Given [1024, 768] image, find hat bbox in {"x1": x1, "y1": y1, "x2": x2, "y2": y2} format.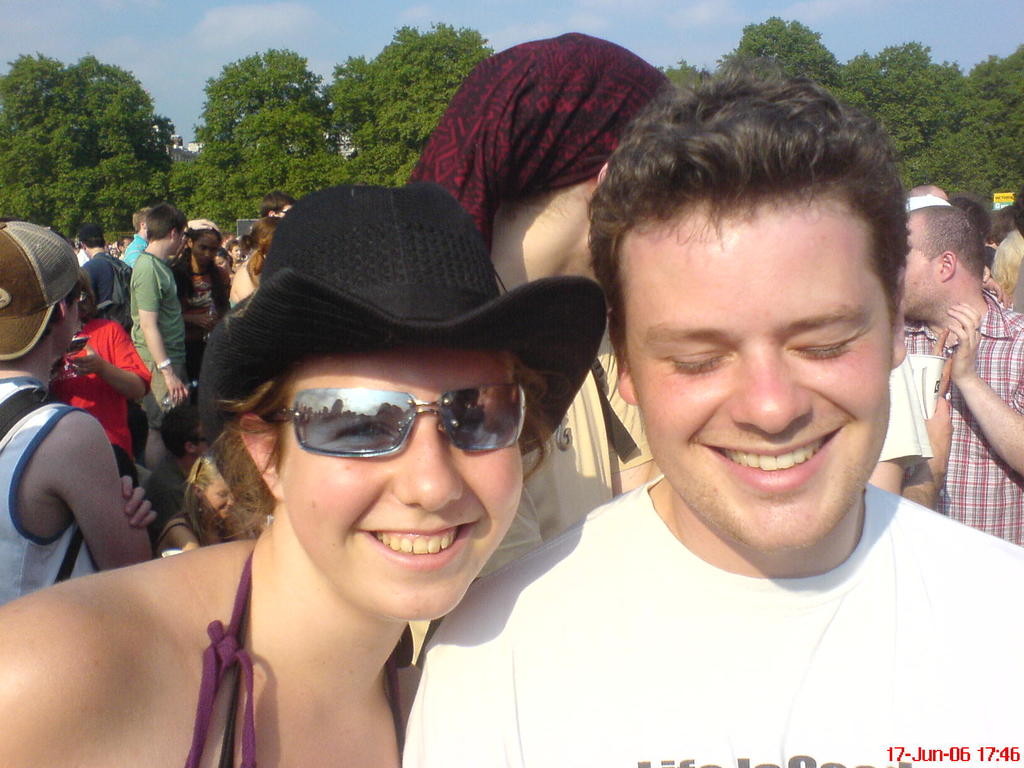
{"x1": 198, "y1": 180, "x2": 608, "y2": 518}.
